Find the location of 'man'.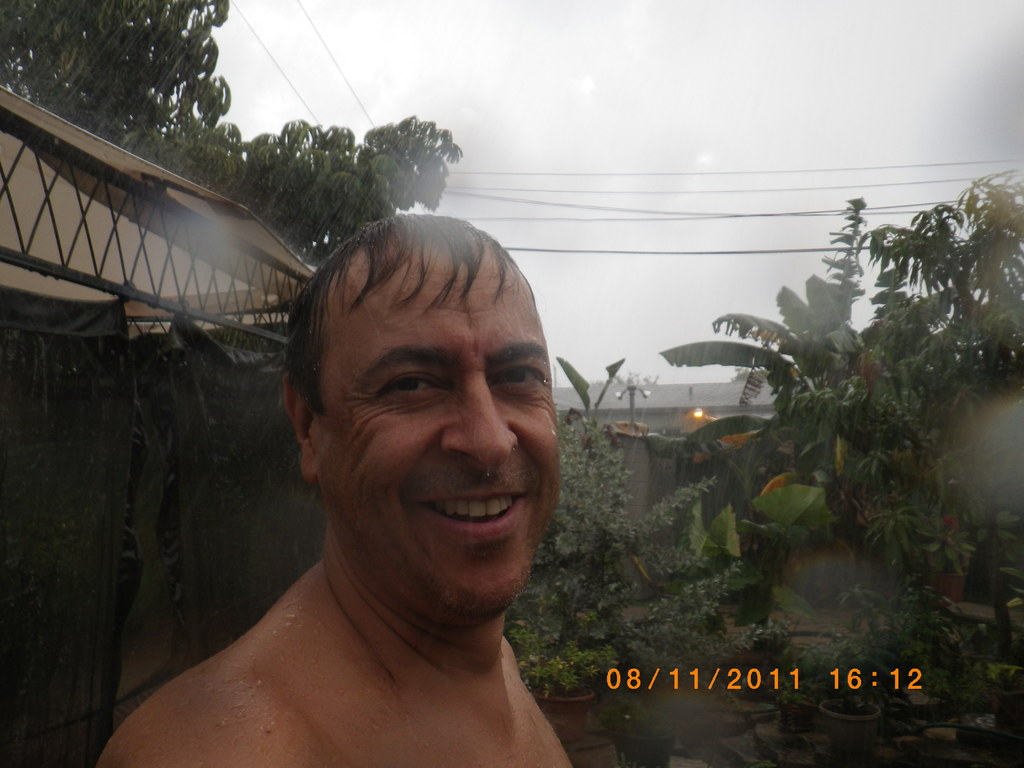
Location: <bbox>102, 206, 598, 767</bbox>.
